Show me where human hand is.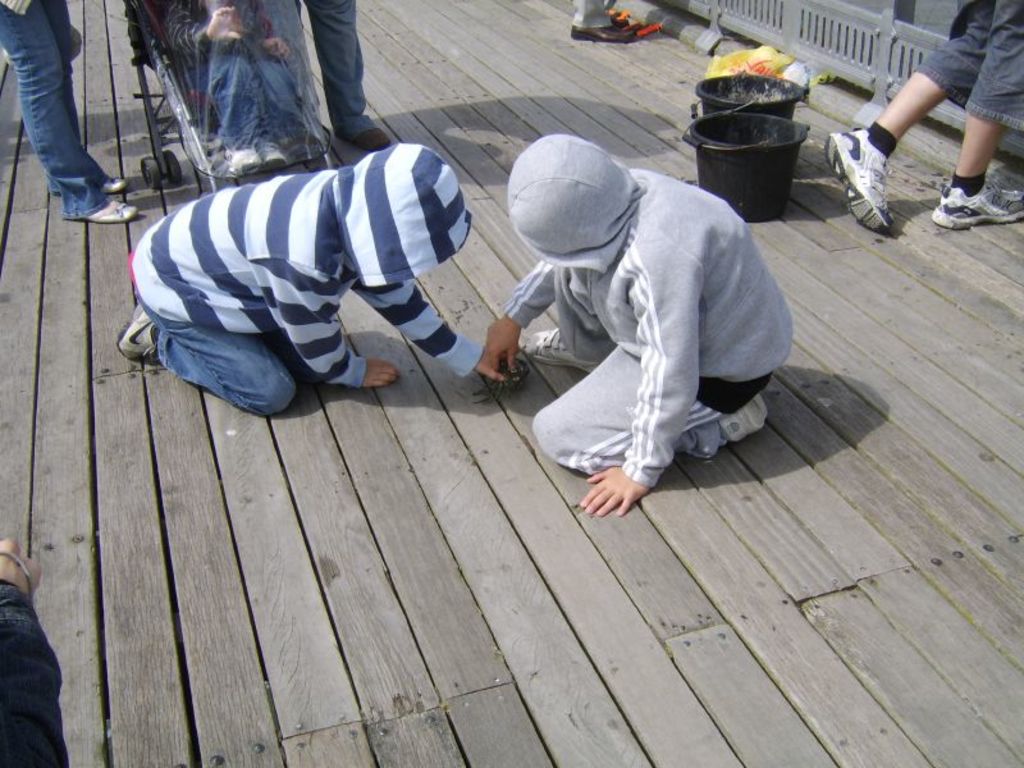
human hand is at 207,4,242,41.
